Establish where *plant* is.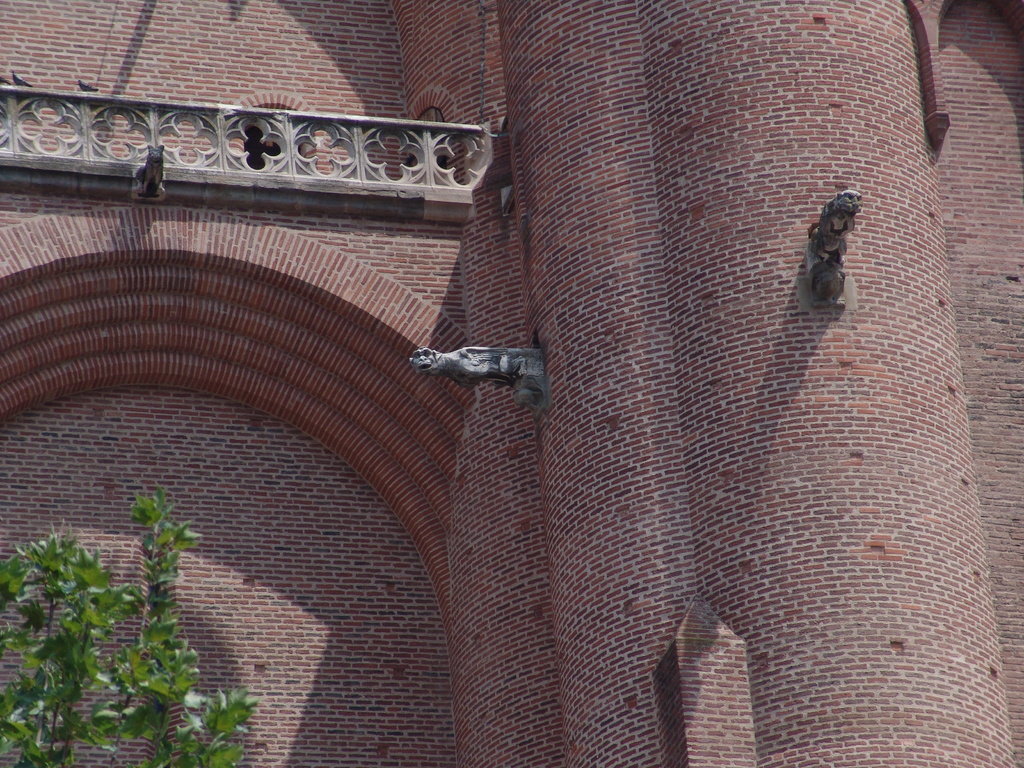
Established at Rect(0, 484, 259, 767).
